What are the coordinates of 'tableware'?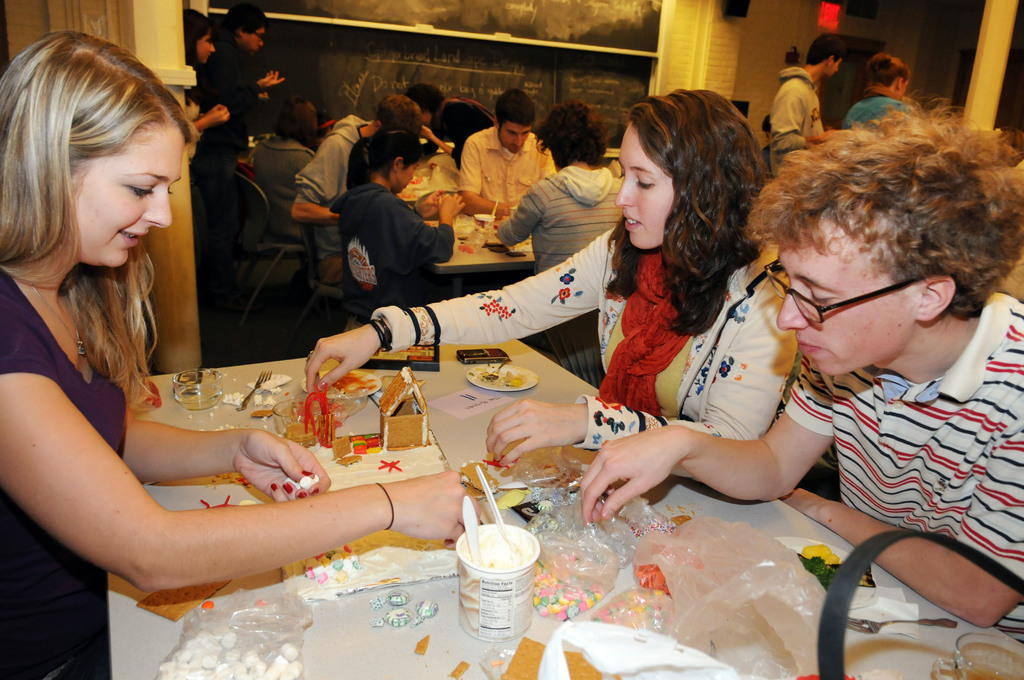
846:615:959:635.
